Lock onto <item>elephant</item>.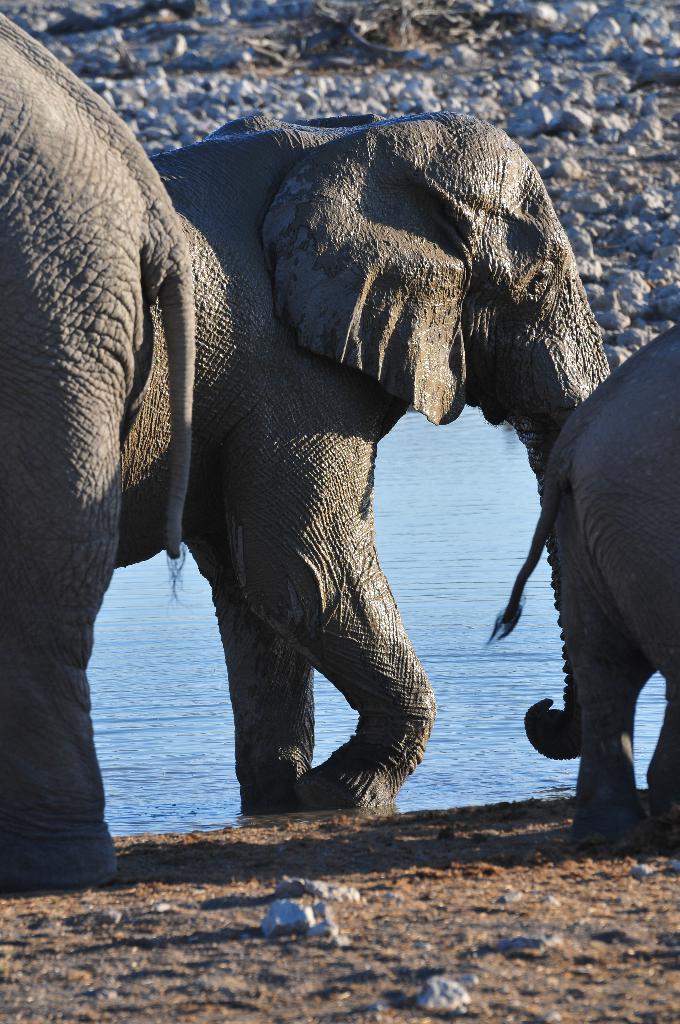
Locked: pyautogui.locateOnScreen(490, 323, 679, 819).
